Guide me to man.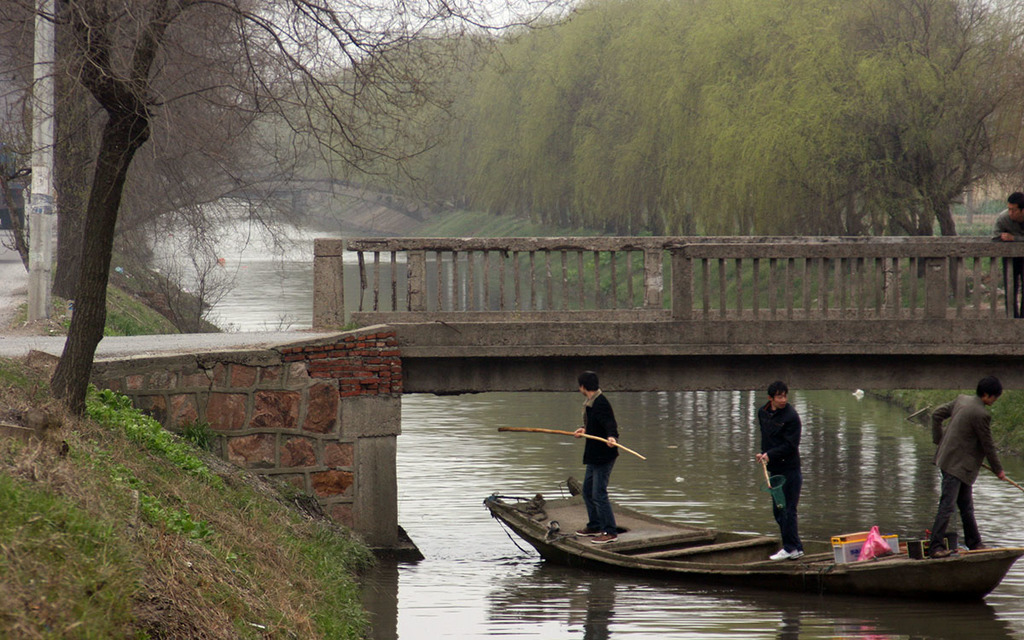
Guidance: <box>567,367,621,544</box>.
